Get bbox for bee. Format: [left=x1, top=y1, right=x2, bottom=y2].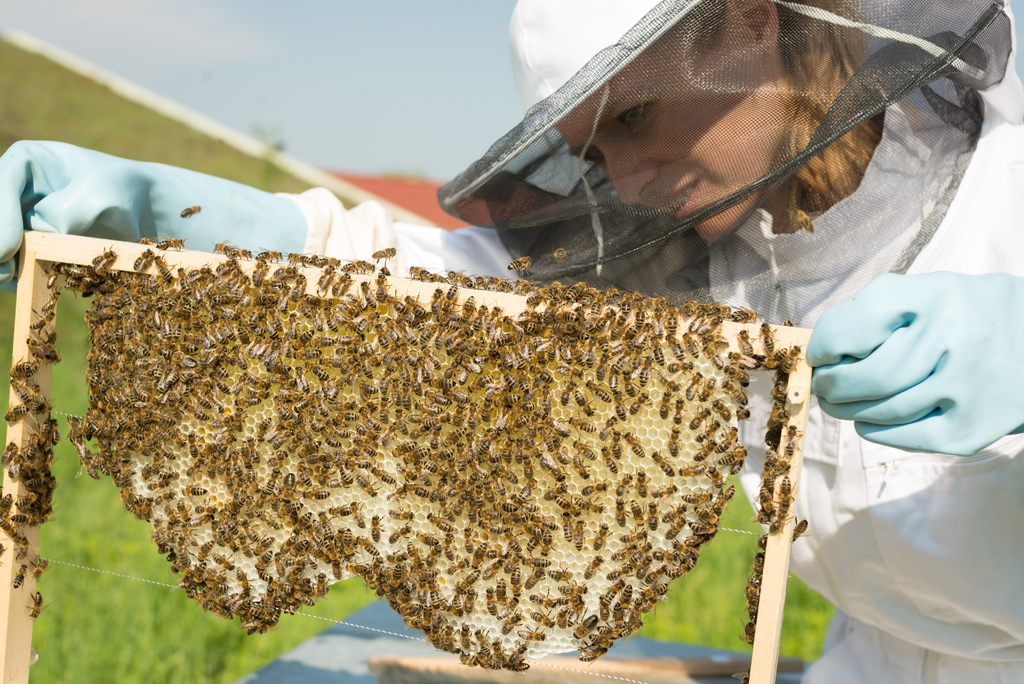
[left=428, top=450, right=455, bottom=464].
